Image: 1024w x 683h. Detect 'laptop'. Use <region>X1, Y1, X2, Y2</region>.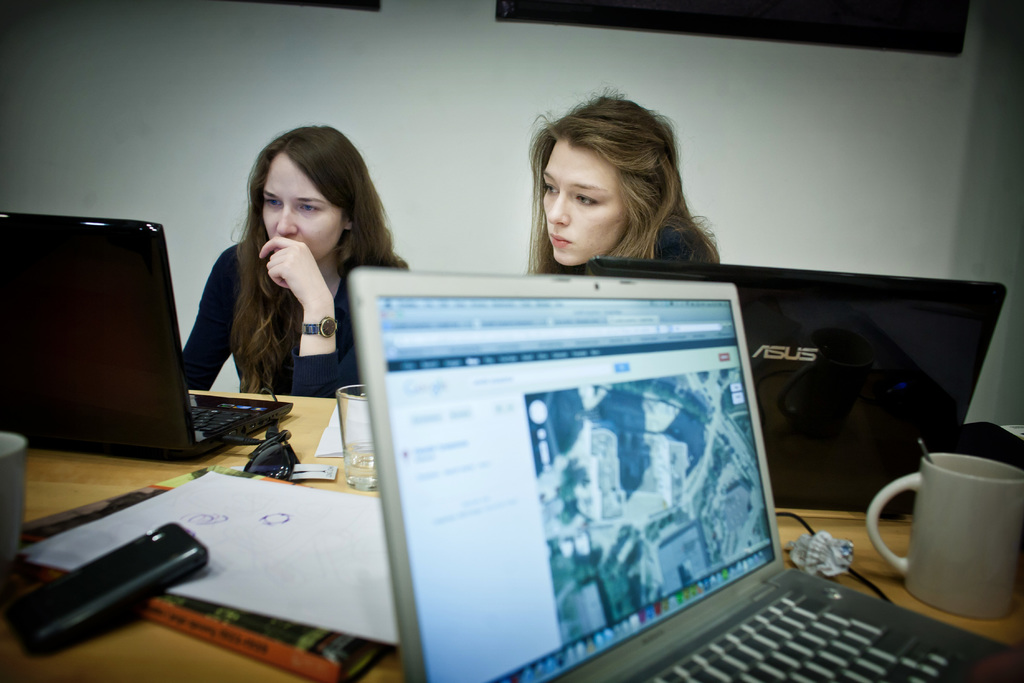
<region>319, 252, 872, 682</region>.
